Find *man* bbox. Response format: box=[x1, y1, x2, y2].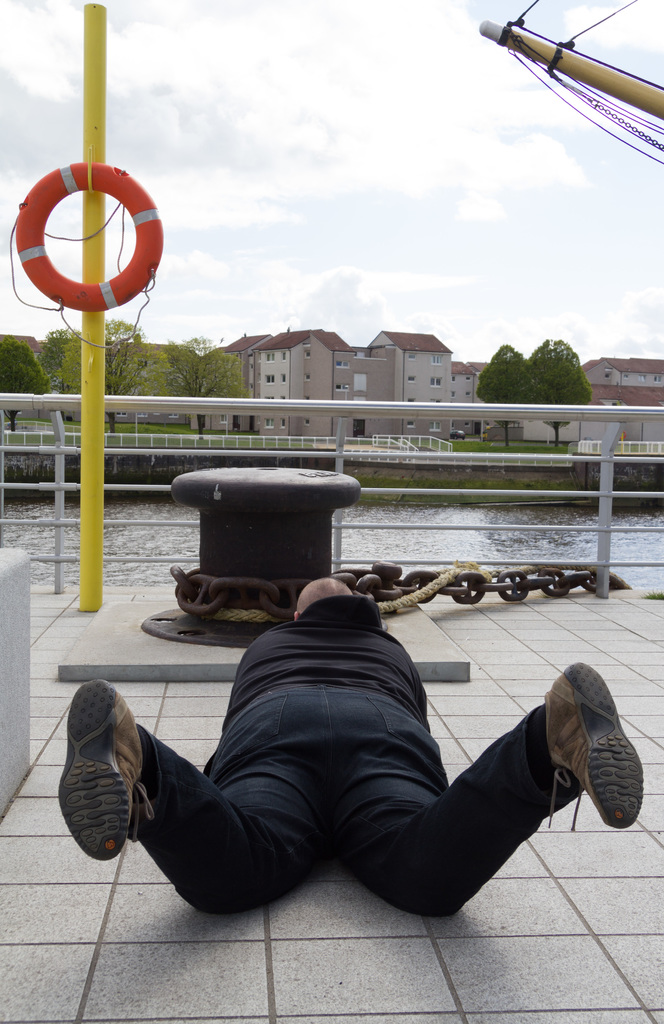
box=[60, 581, 646, 917].
